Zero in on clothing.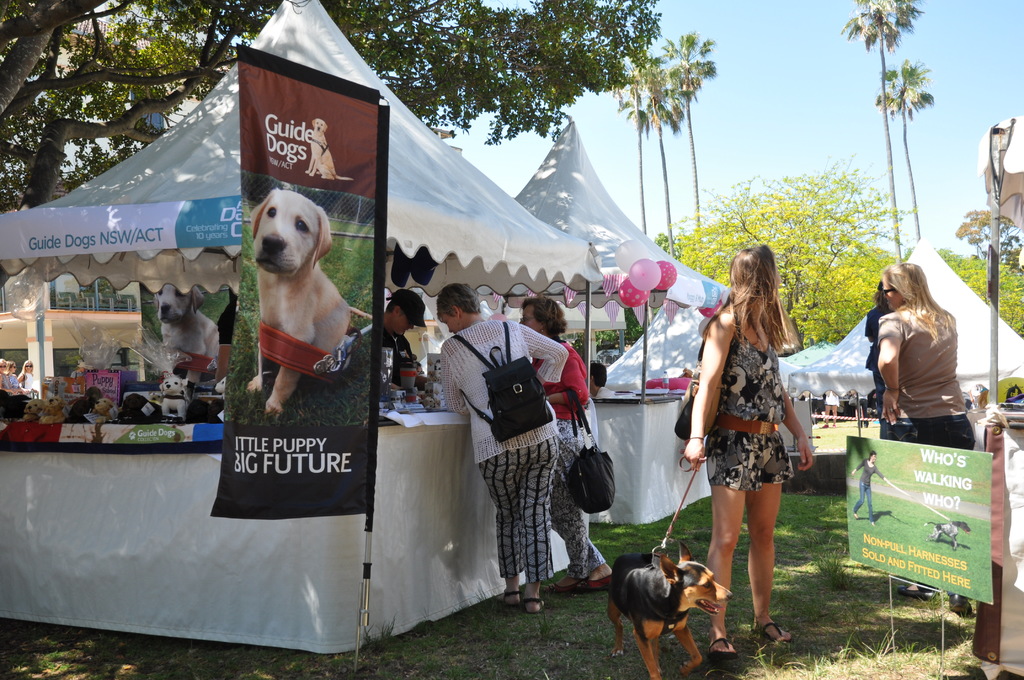
Zeroed in: [804, 391, 824, 420].
